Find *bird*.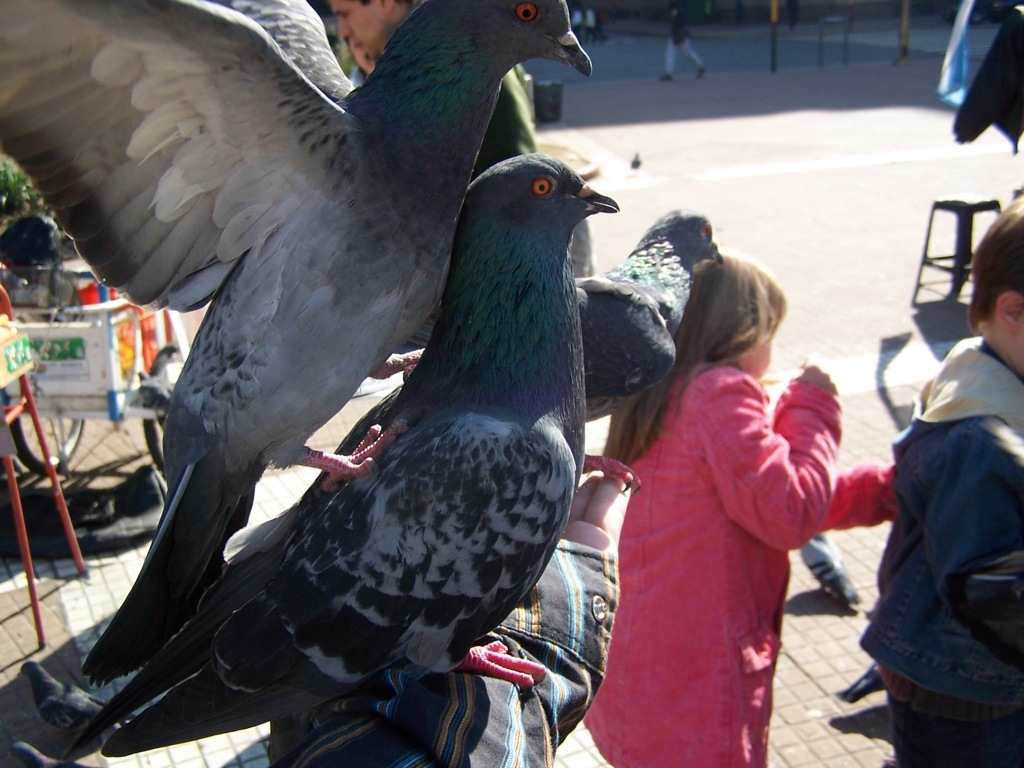
bbox=[0, 0, 589, 707].
